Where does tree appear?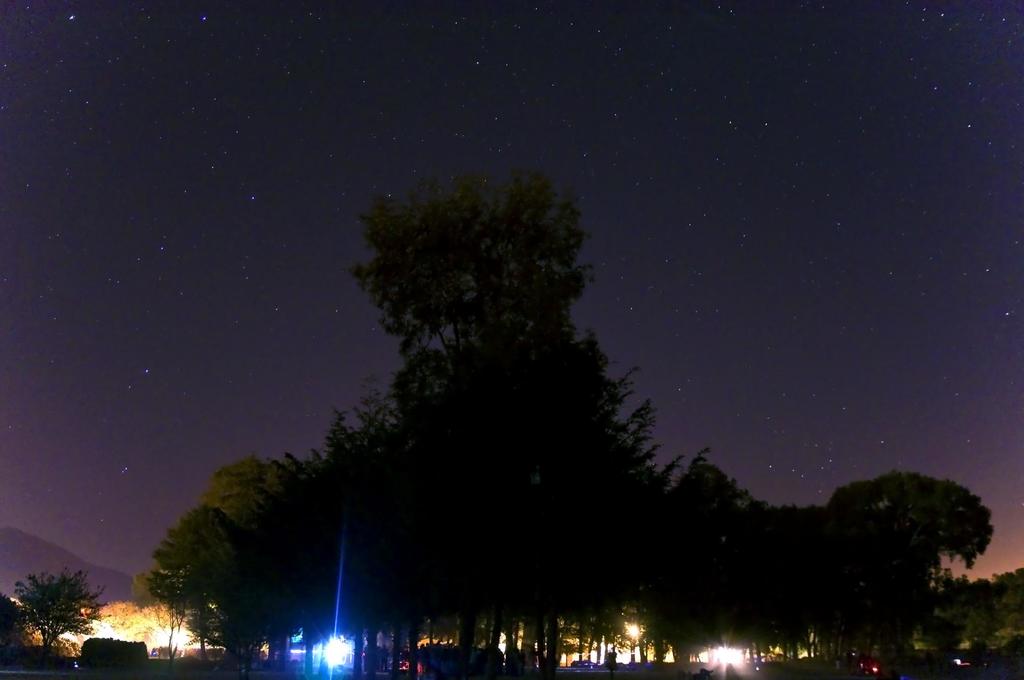
Appears at 10,563,106,667.
